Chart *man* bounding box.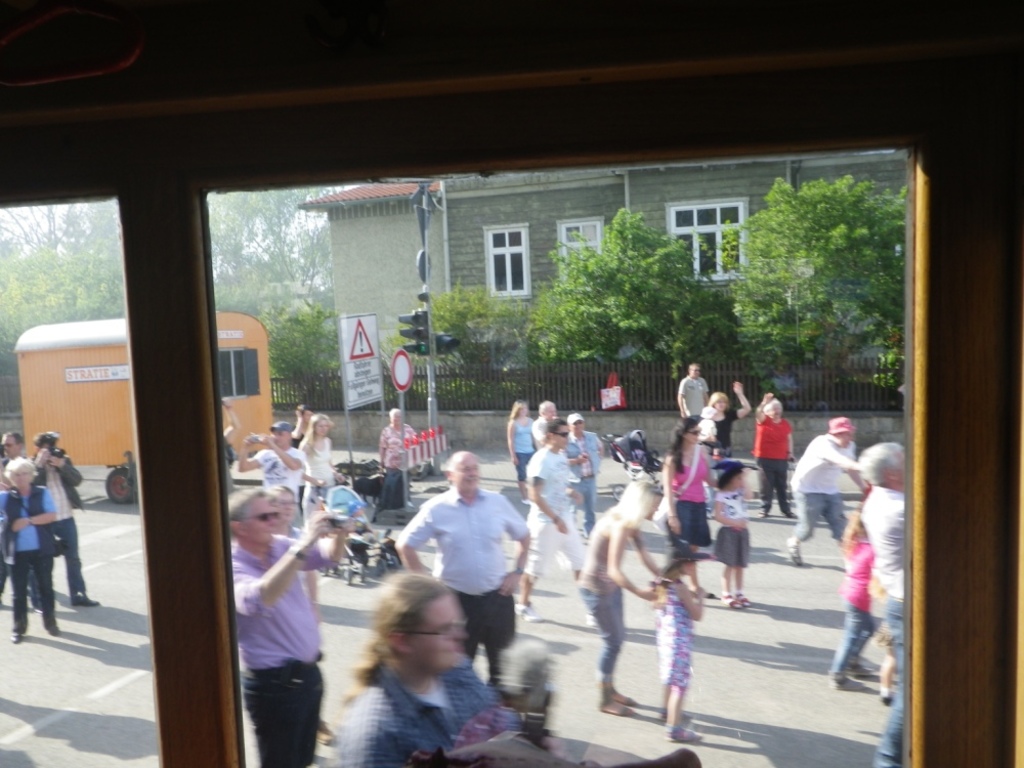
Charted: Rect(399, 457, 535, 669).
